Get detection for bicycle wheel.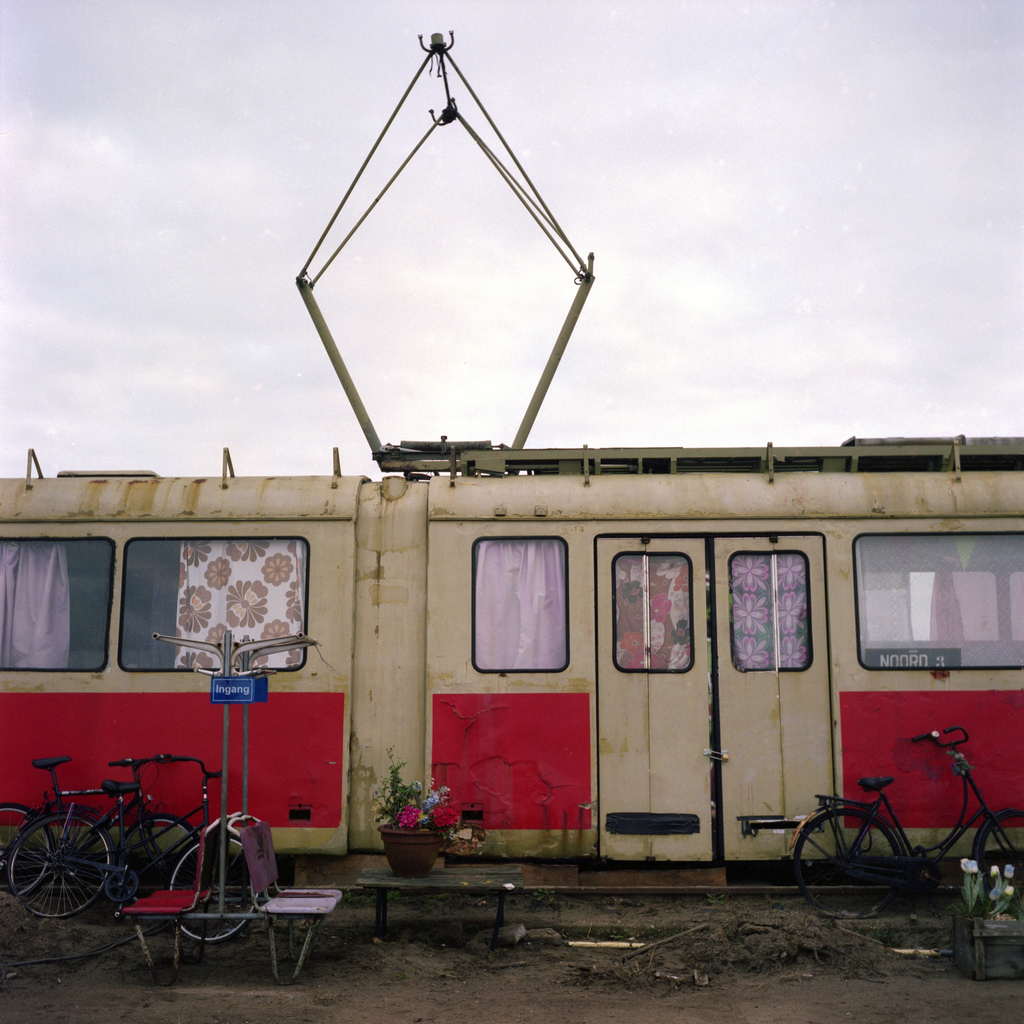
Detection: detection(116, 811, 196, 906).
